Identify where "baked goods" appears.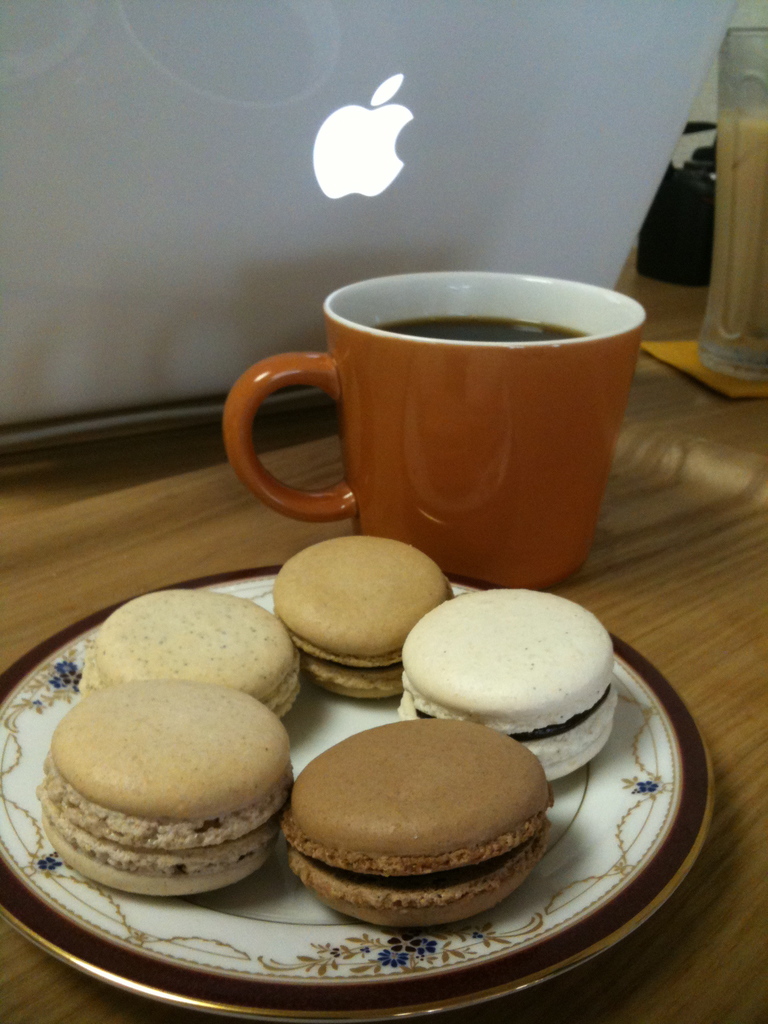
Appears at x1=19 y1=674 x2=321 y2=911.
